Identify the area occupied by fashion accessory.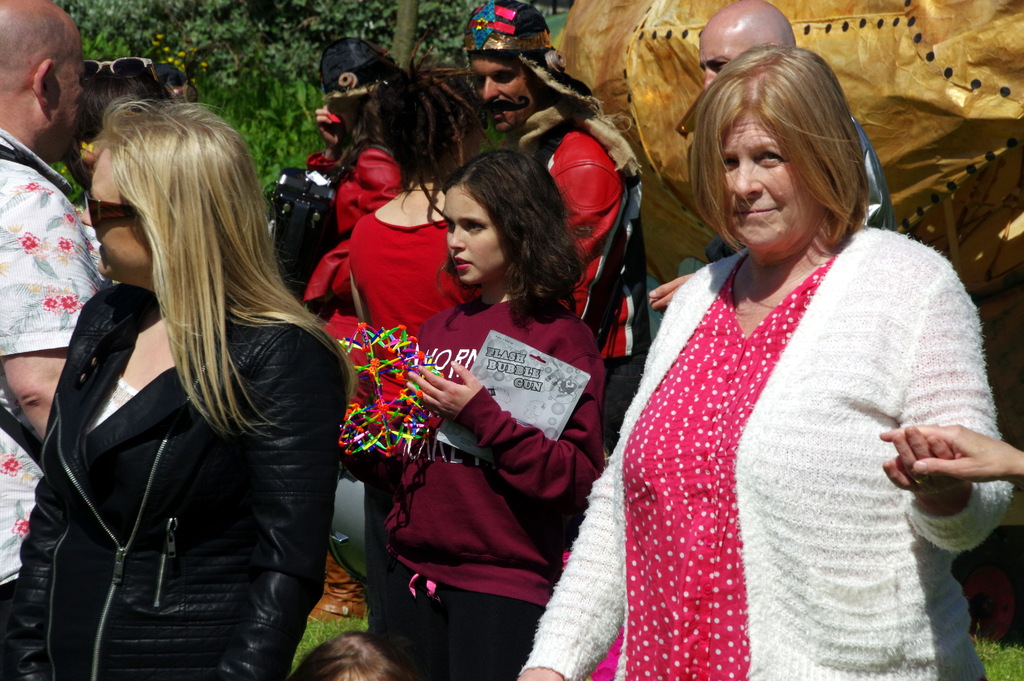
Area: [84,53,156,81].
